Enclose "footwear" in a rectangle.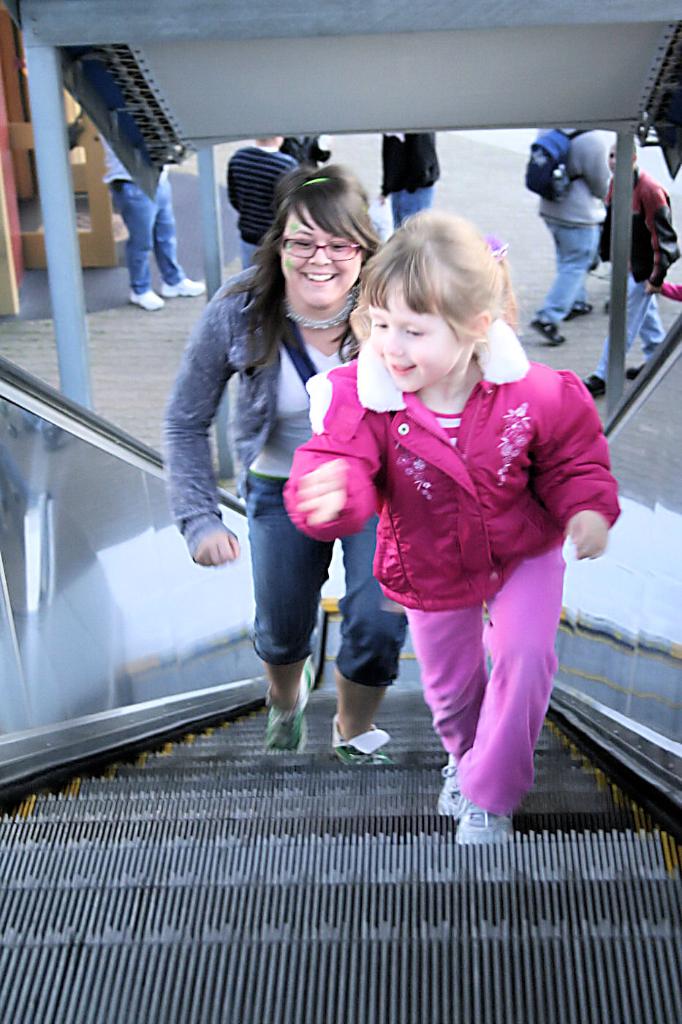
[left=459, top=791, right=524, bottom=863].
